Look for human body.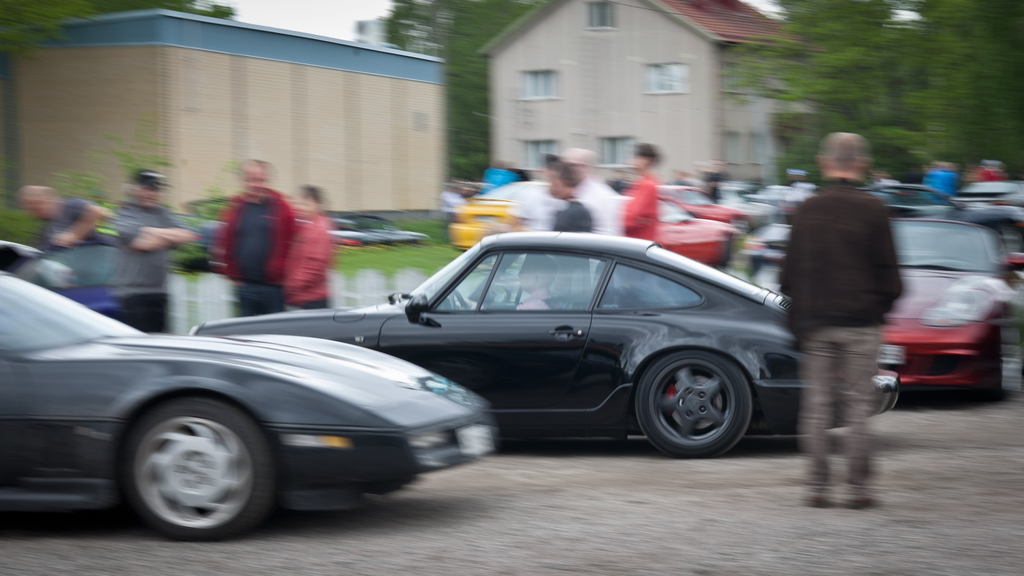
Found: 572,170,621,236.
